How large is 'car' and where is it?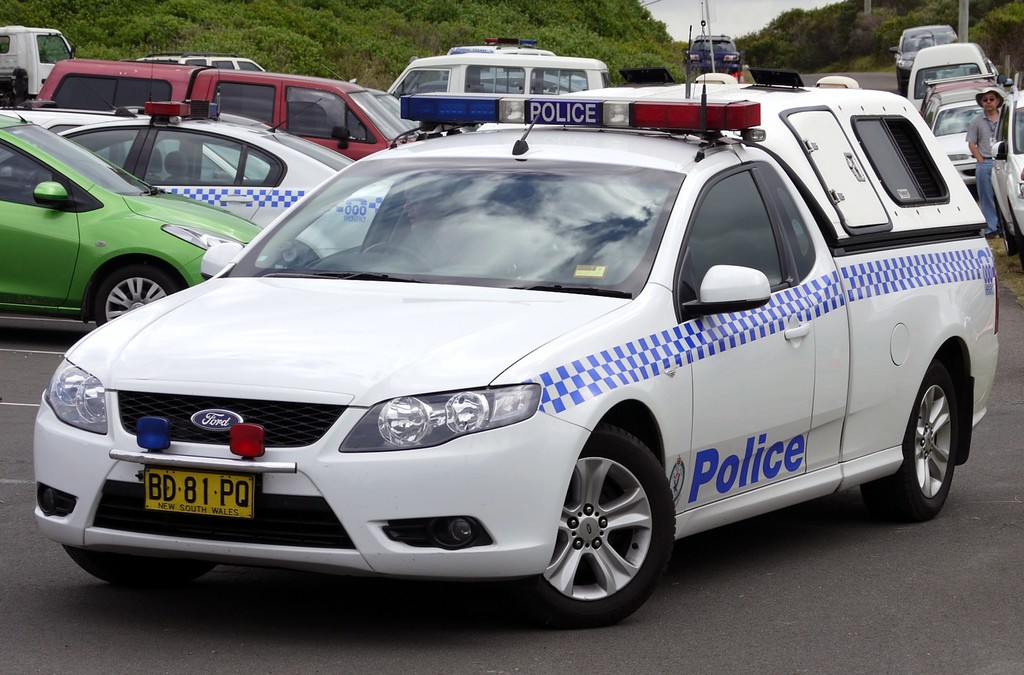
Bounding box: <bbox>0, 97, 380, 256</bbox>.
